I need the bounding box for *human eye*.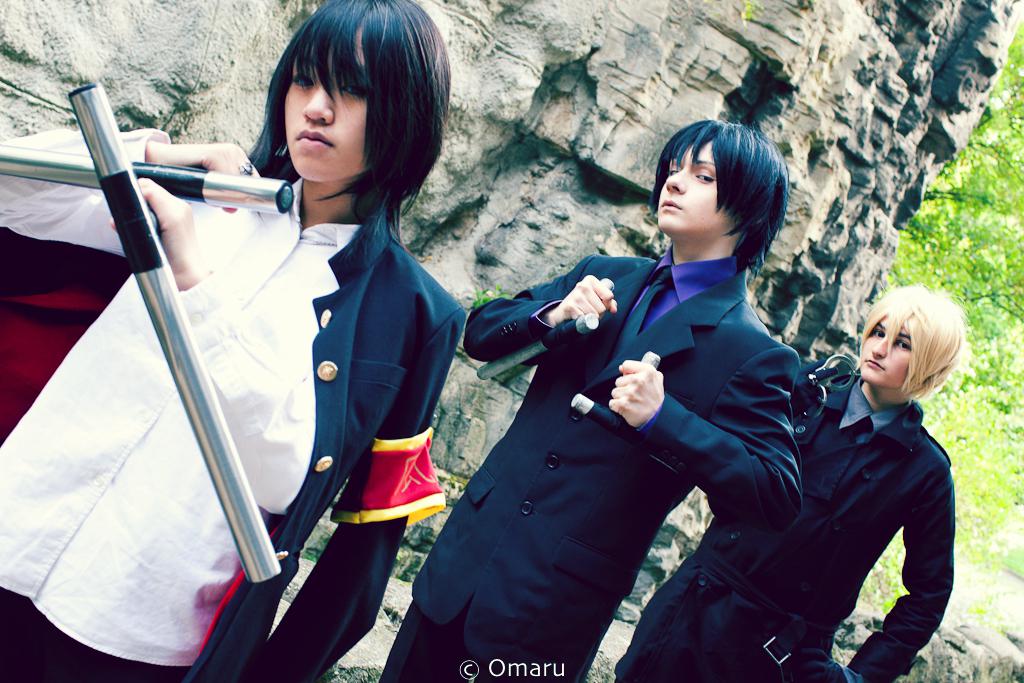
Here it is: 893 340 912 350.
